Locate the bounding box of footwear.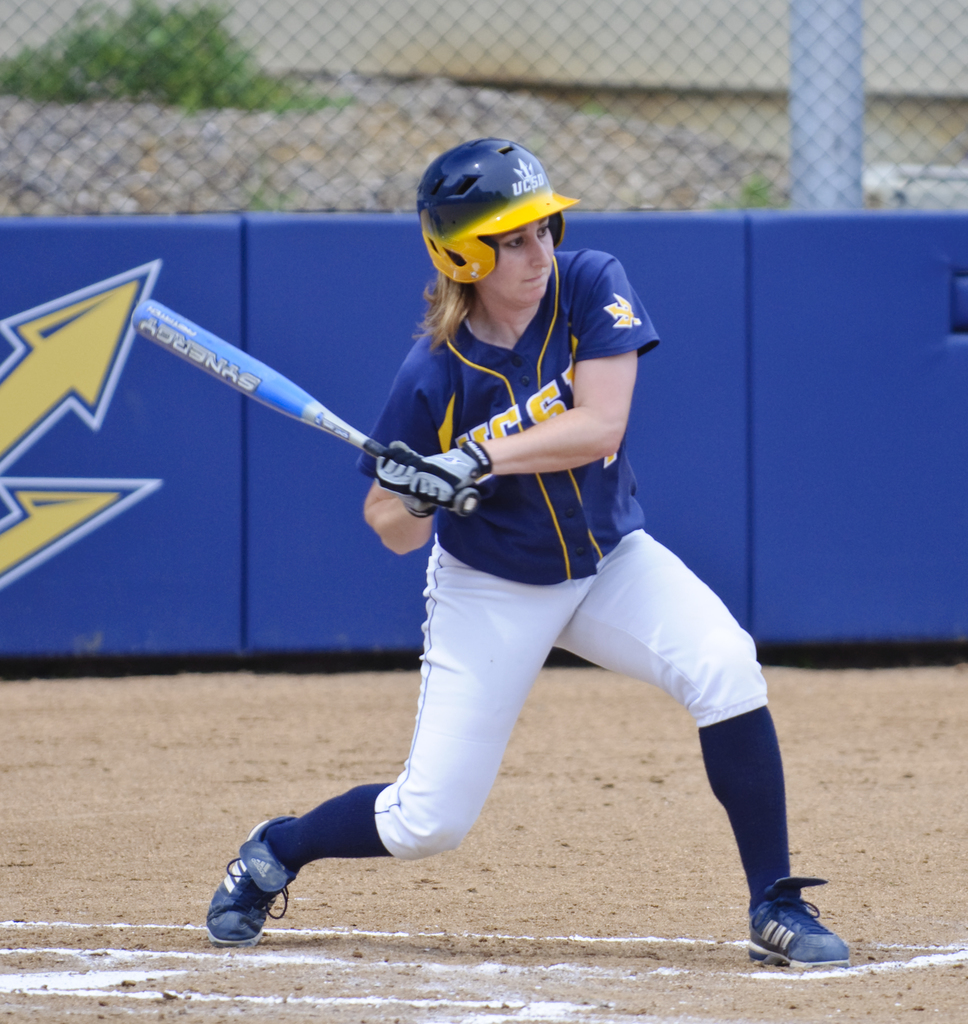
Bounding box: [206, 816, 298, 947].
